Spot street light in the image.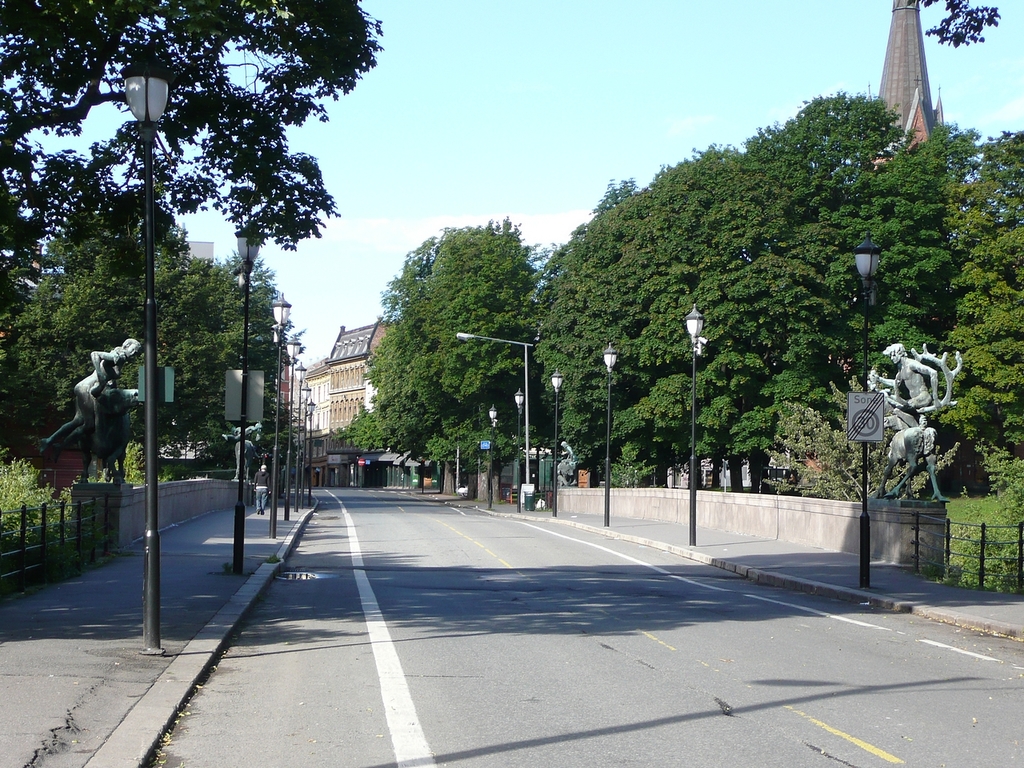
street light found at [x1=307, y1=401, x2=314, y2=497].
